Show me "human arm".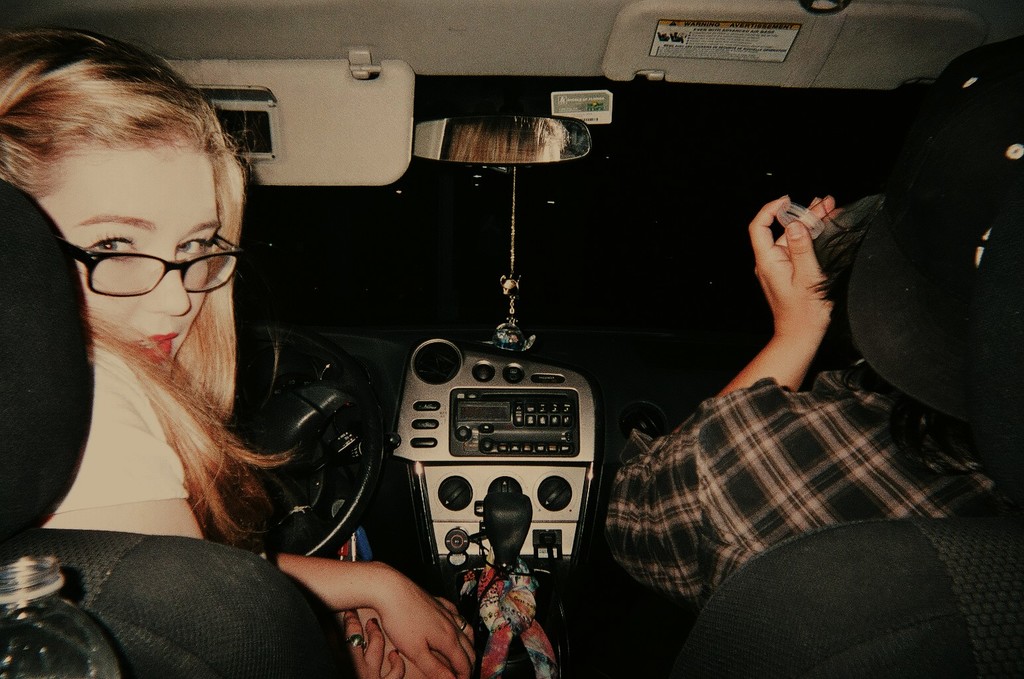
"human arm" is here: 44, 347, 407, 678.
